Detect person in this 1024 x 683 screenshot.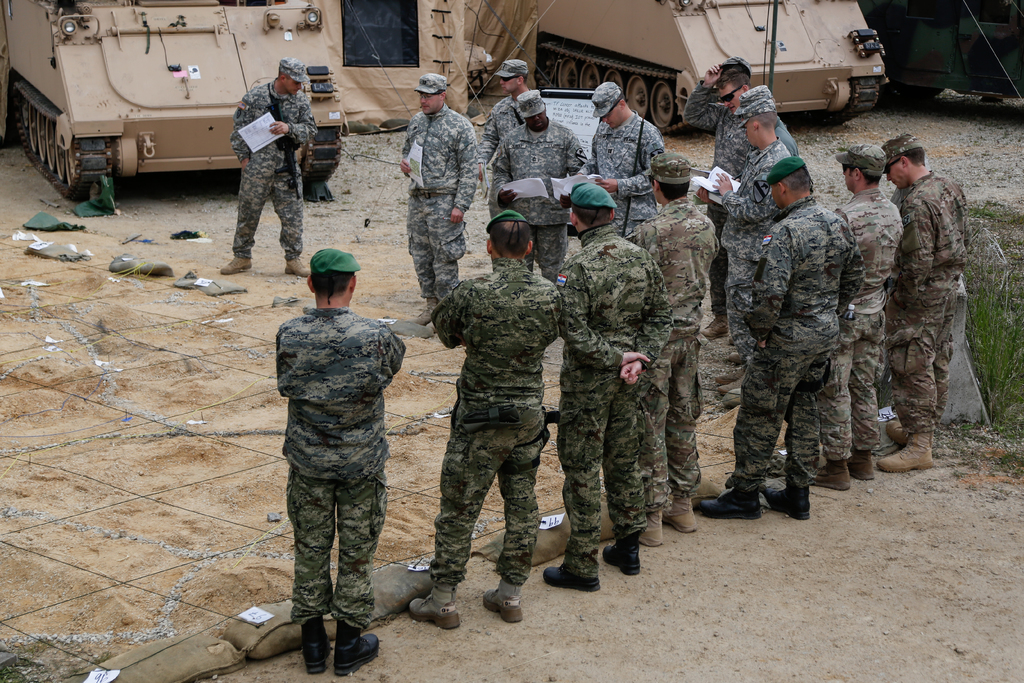
Detection: region(580, 77, 662, 229).
